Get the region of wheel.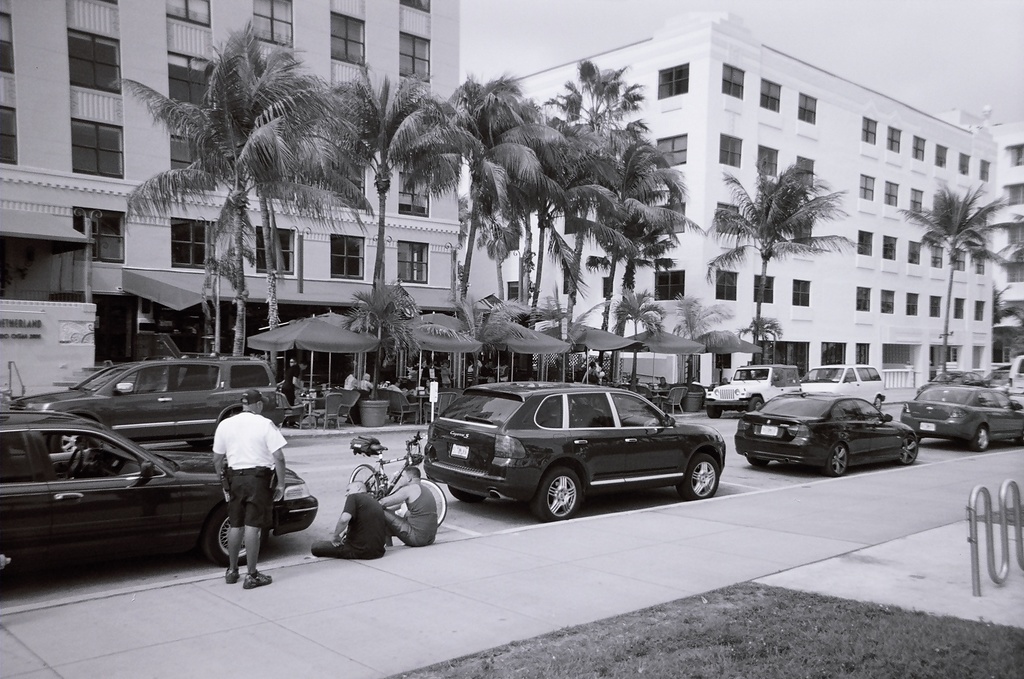
detection(210, 501, 265, 565).
